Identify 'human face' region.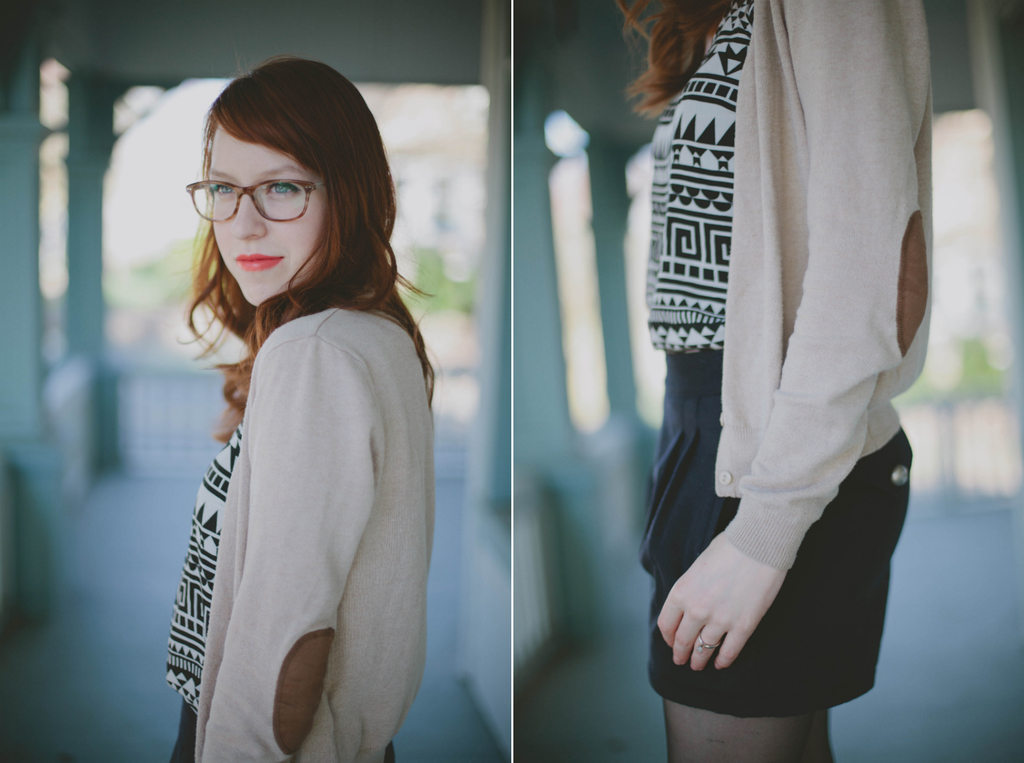
Region: detection(210, 117, 334, 307).
